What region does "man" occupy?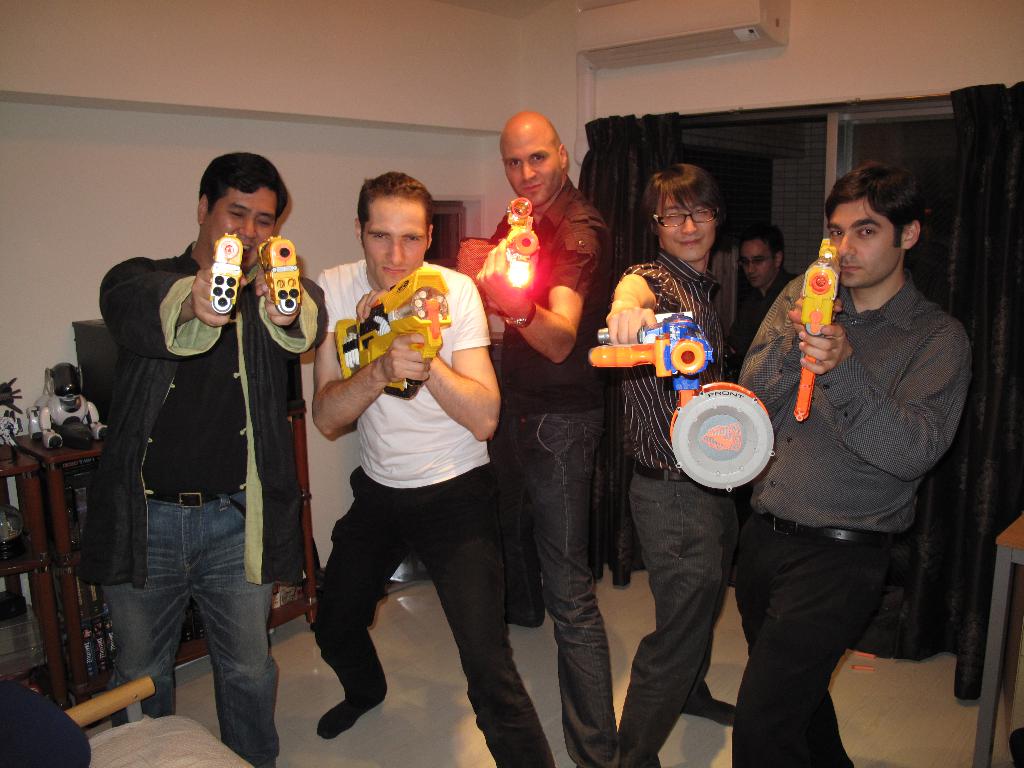
605/163/753/767.
